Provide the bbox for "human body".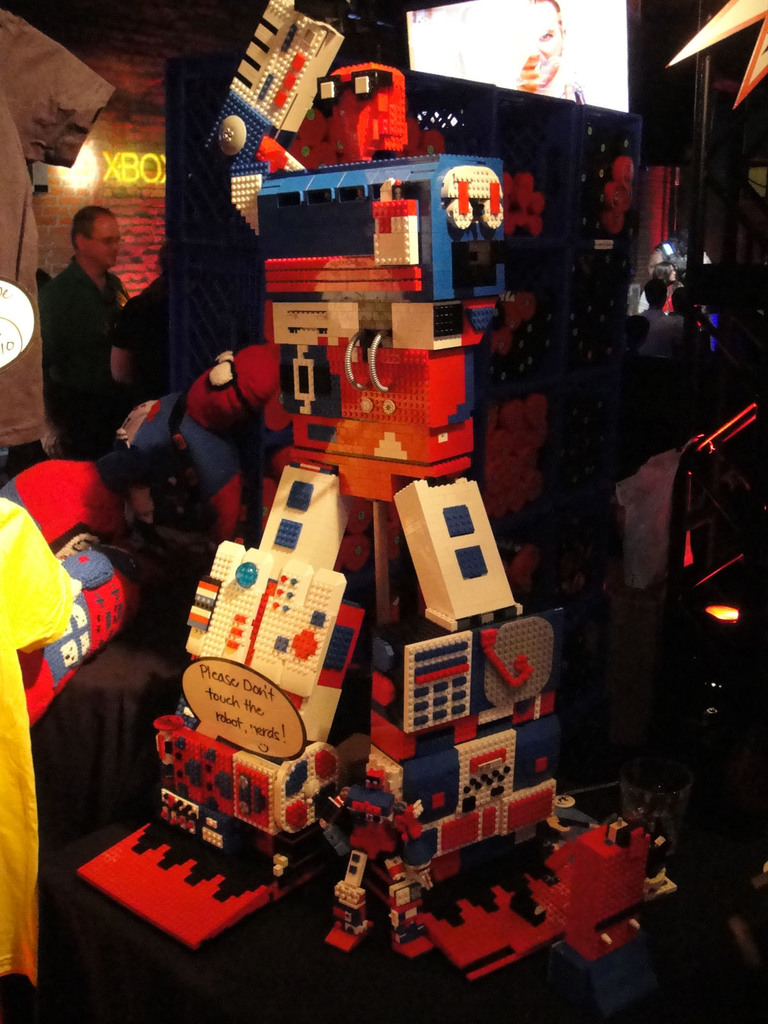
locate(637, 309, 668, 325).
